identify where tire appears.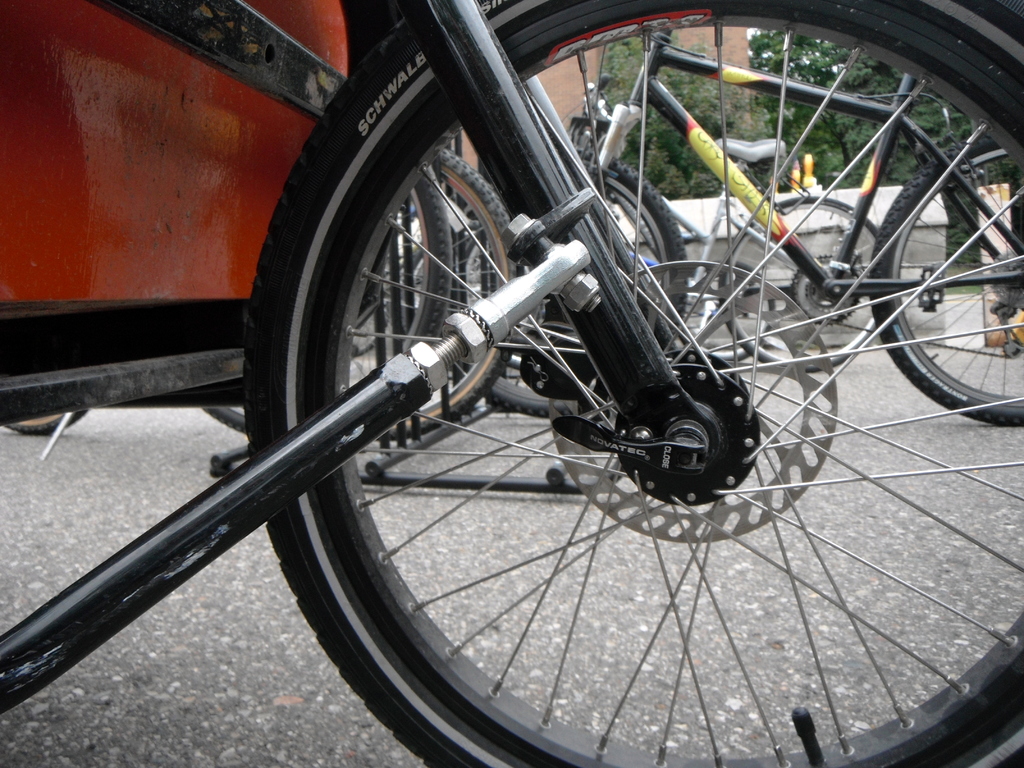
Appears at detection(6, 408, 87, 434).
